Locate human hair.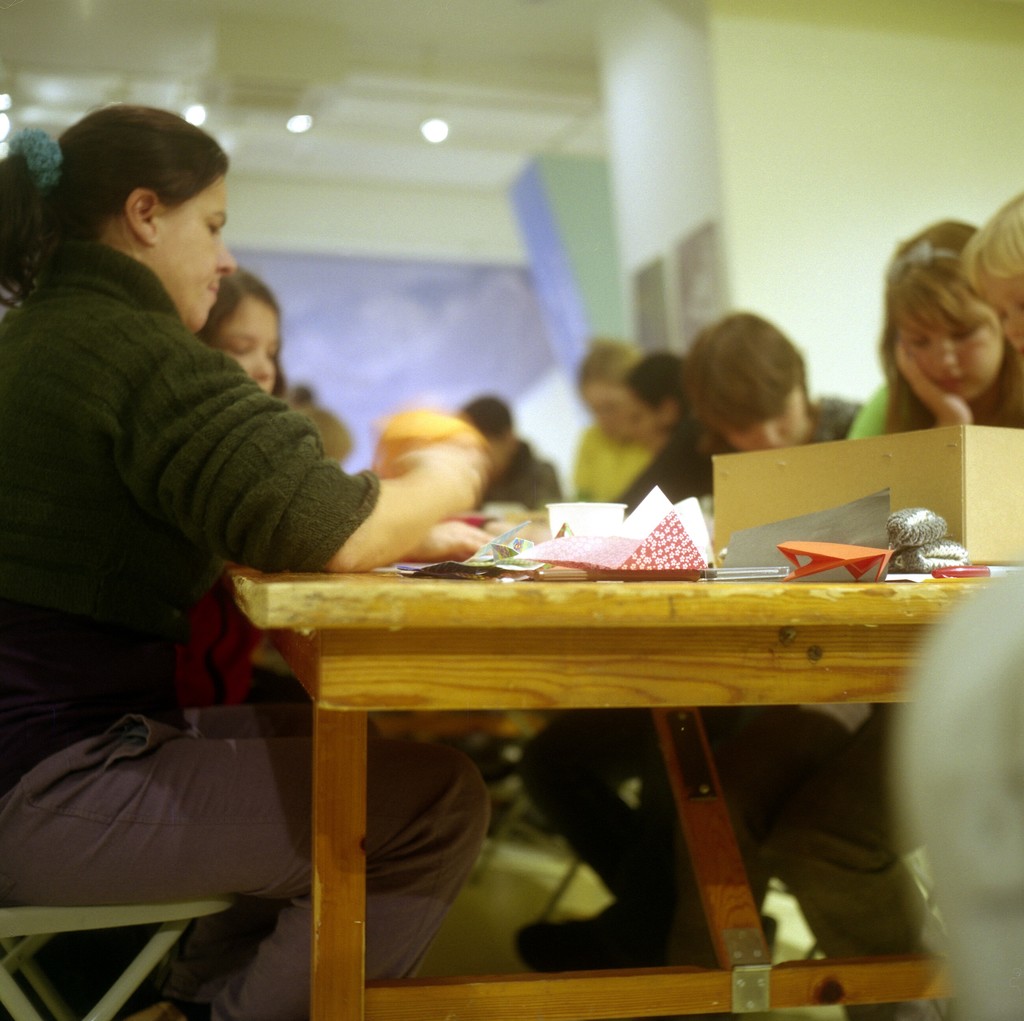
Bounding box: box(187, 255, 289, 406).
